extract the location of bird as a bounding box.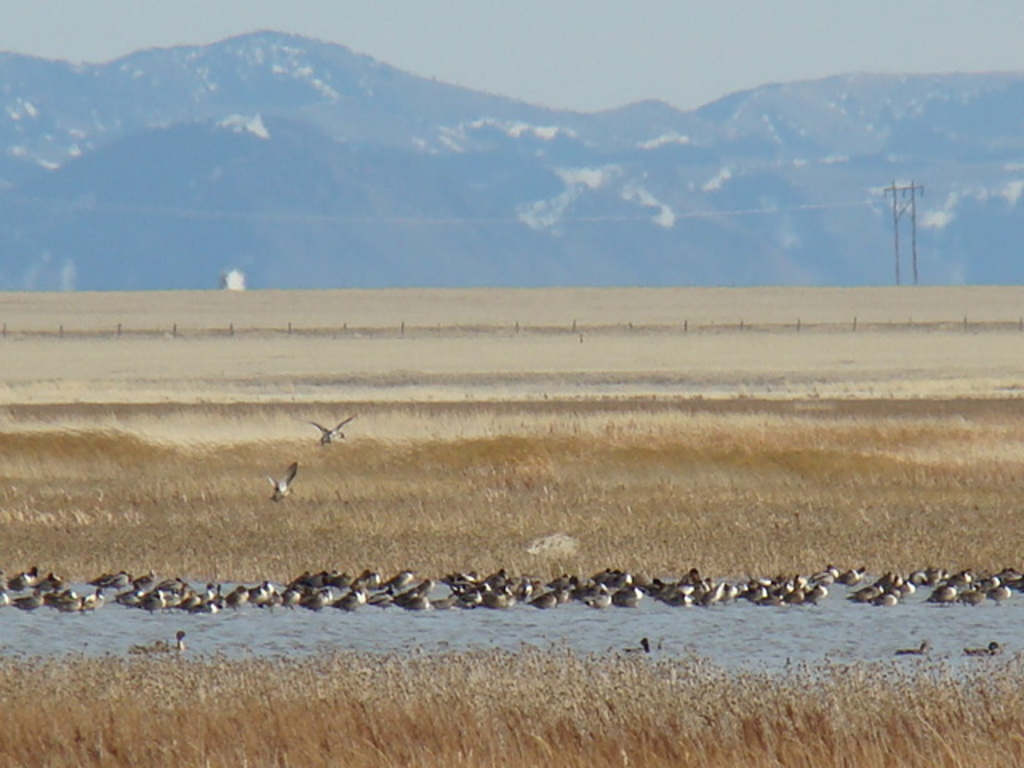
x1=875, y1=573, x2=894, y2=589.
